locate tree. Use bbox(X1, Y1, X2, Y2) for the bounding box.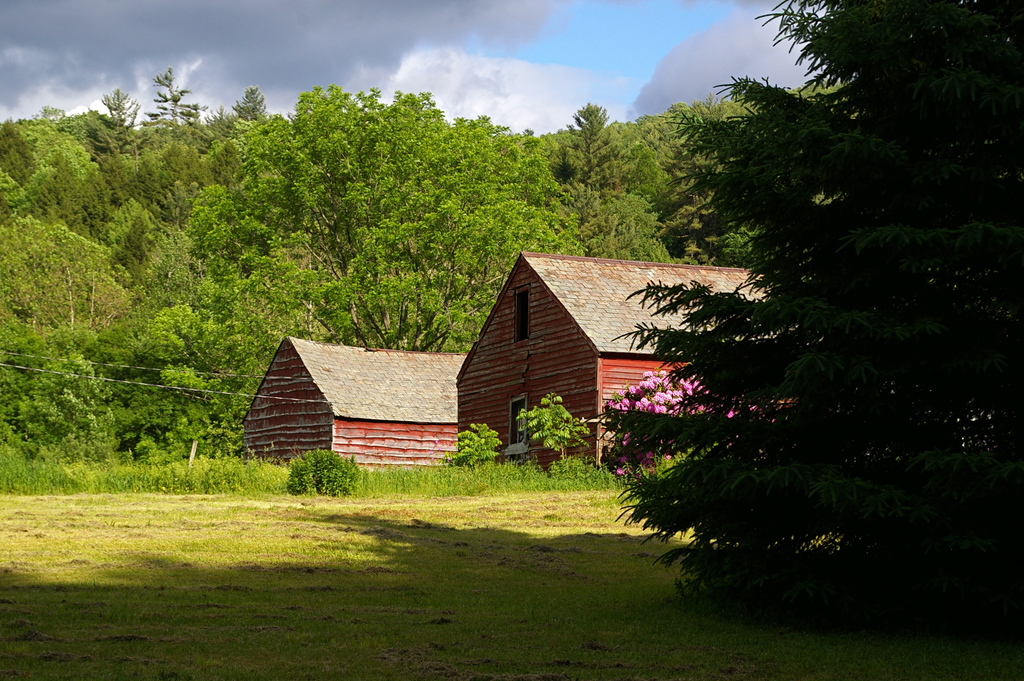
bbox(676, 99, 751, 128).
